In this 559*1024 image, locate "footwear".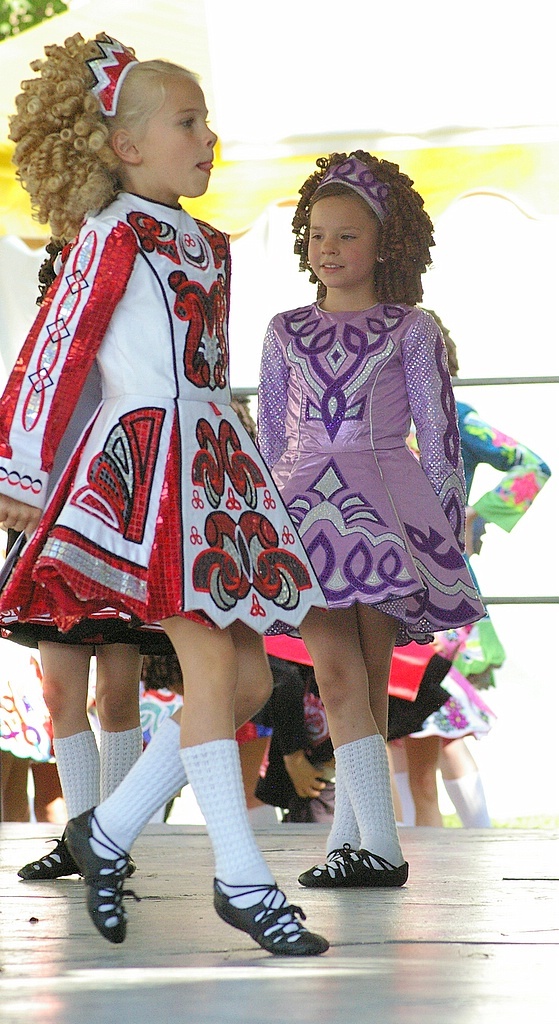
Bounding box: bbox(210, 868, 331, 959).
